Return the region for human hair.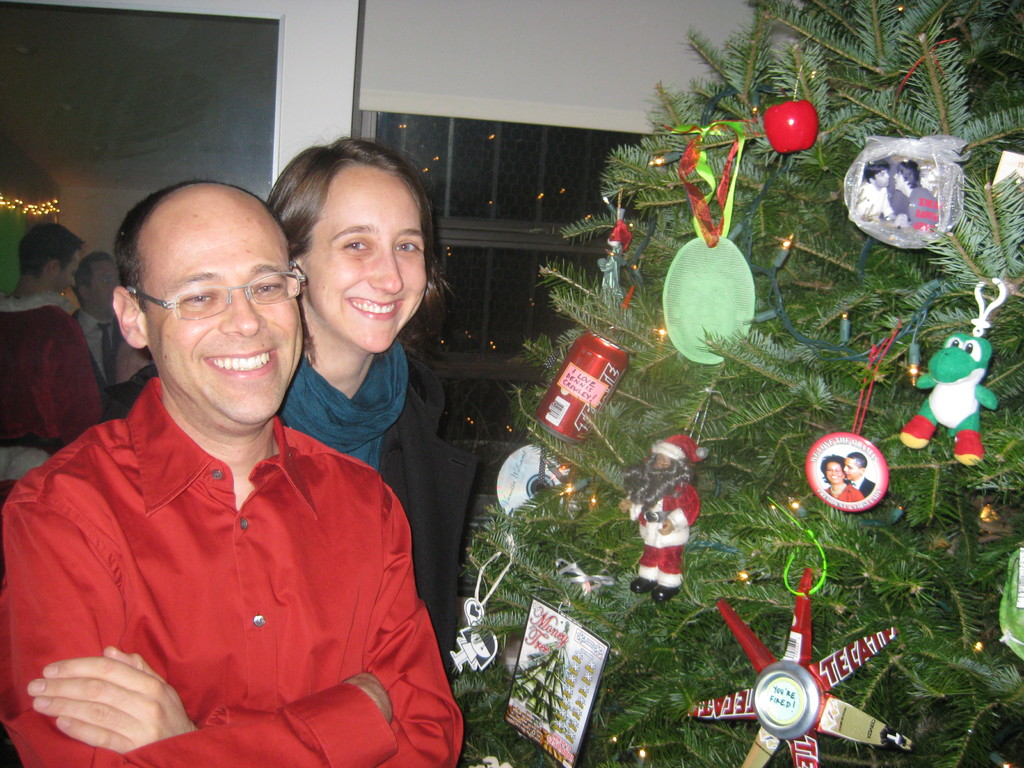
<bbox>820, 454, 854, 486</bbox>.
